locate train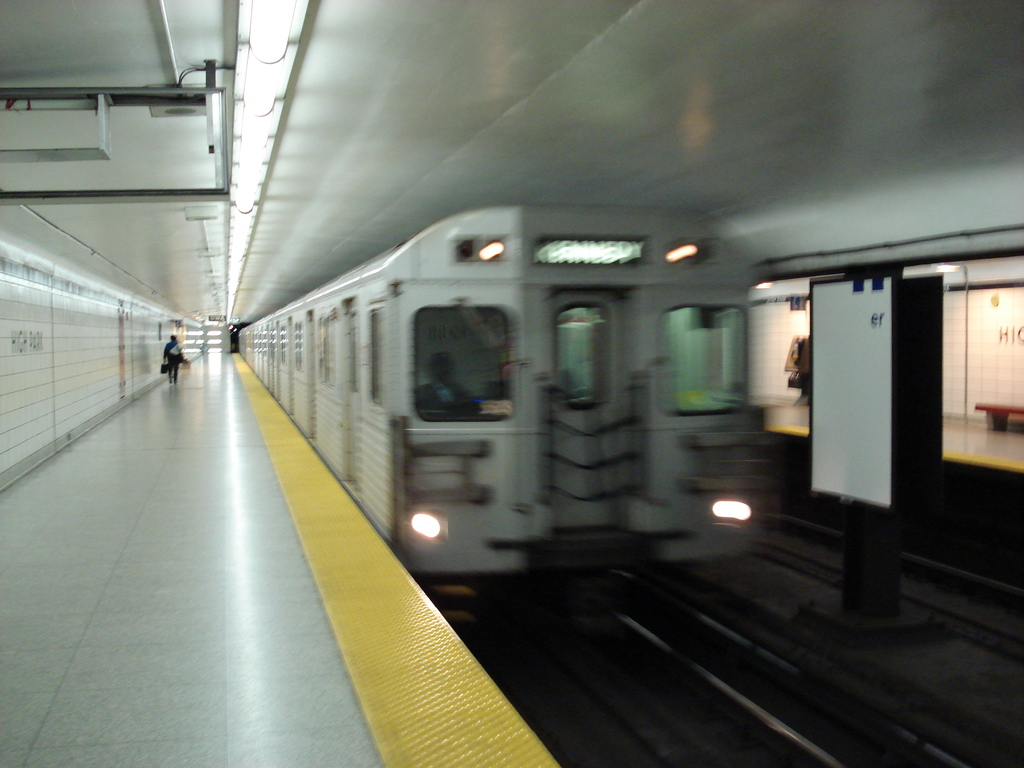
box=[234, 199, 760, 610]
